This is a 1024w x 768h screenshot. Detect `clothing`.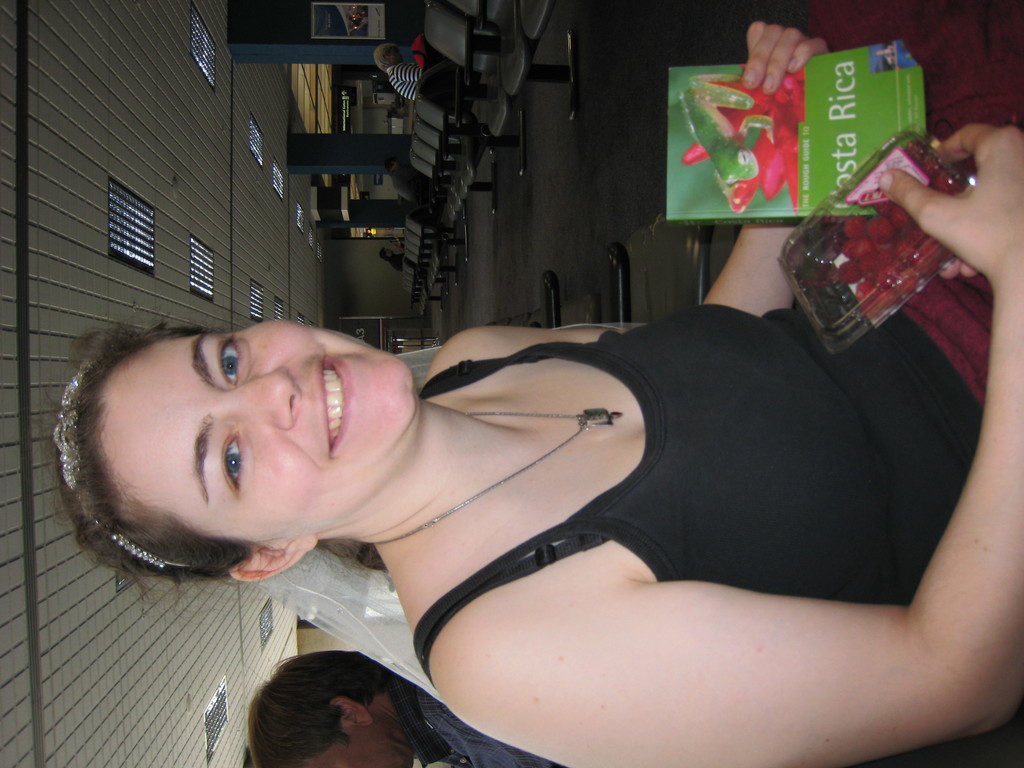
Rect(390, 60, 420, 102).
